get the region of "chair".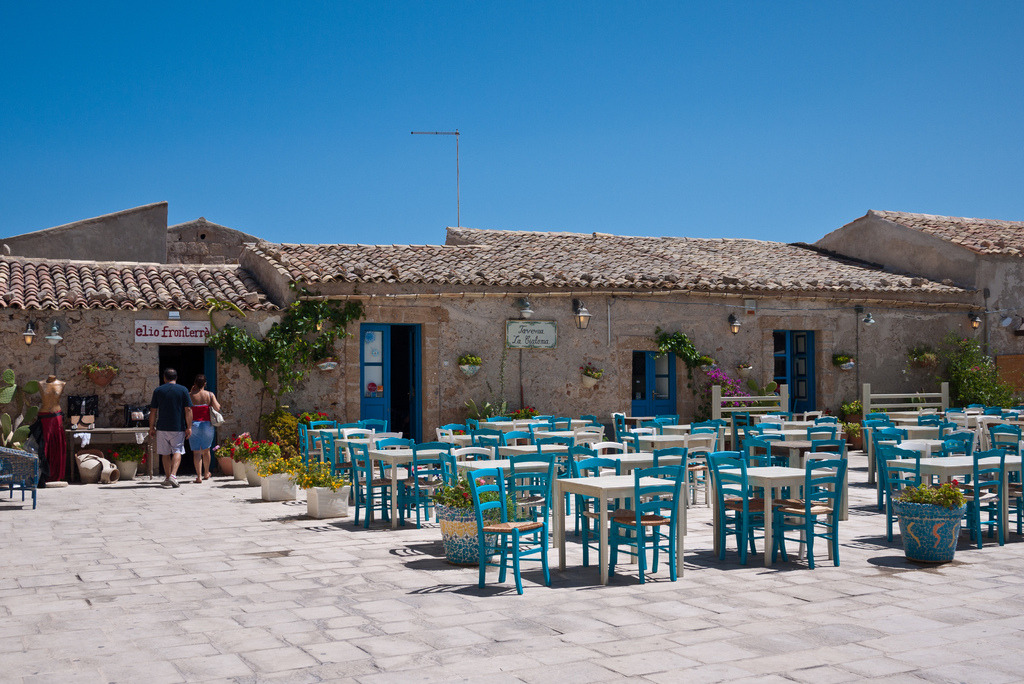
<region>527, 421, 554, 434</region>.
